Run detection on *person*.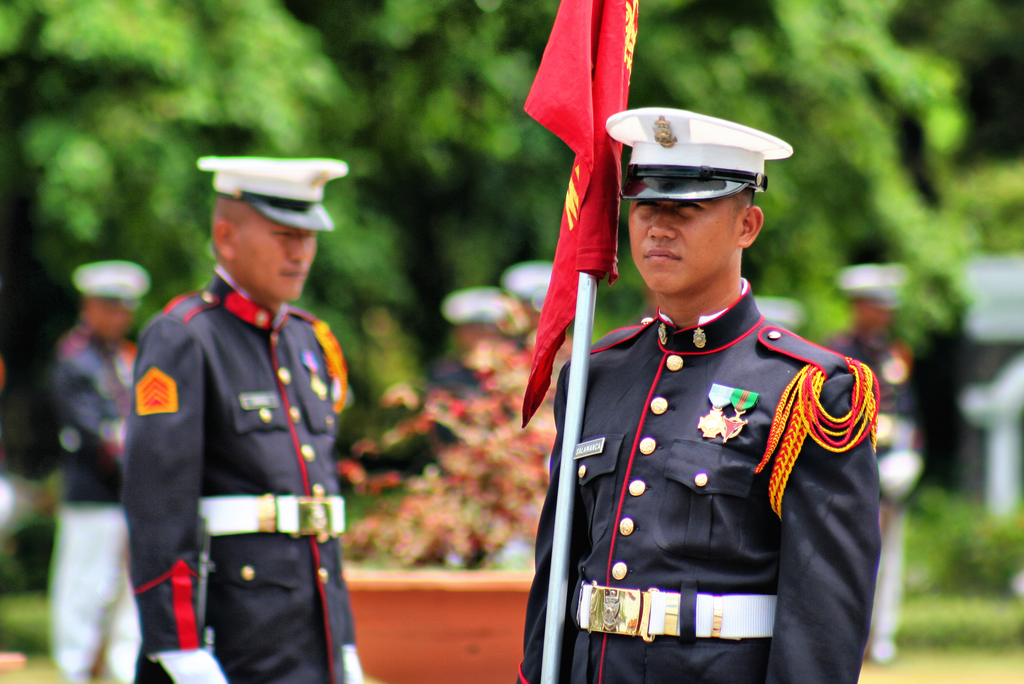
Result: 49/254/156/678.
